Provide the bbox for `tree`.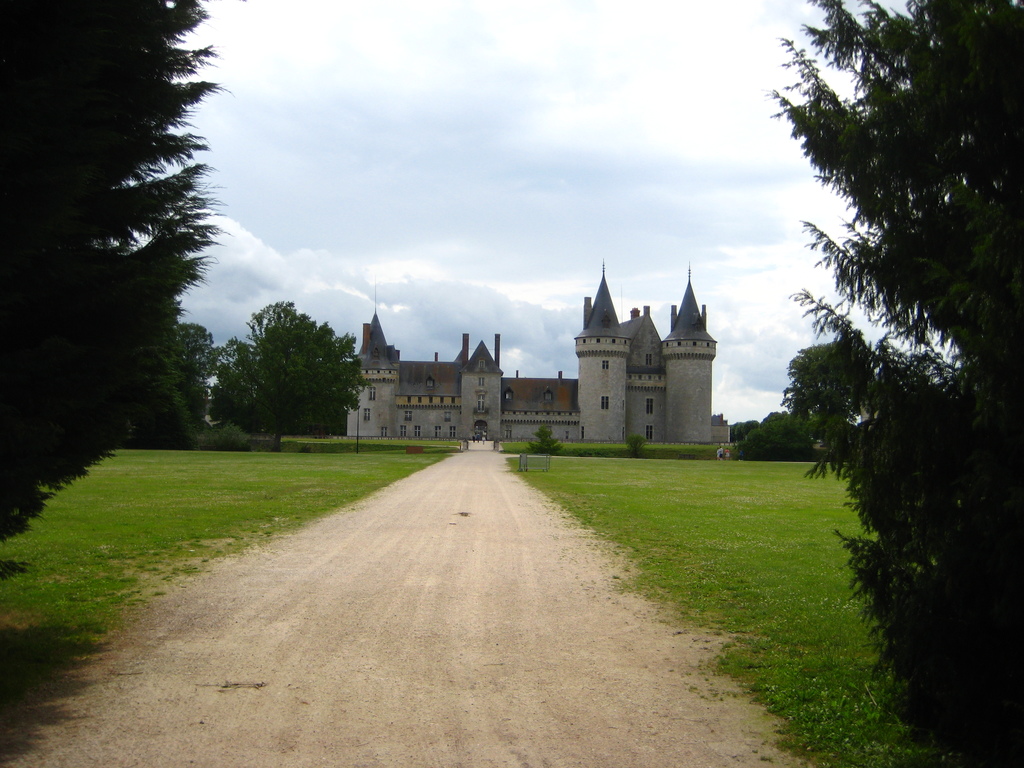
212/298/367/451.
